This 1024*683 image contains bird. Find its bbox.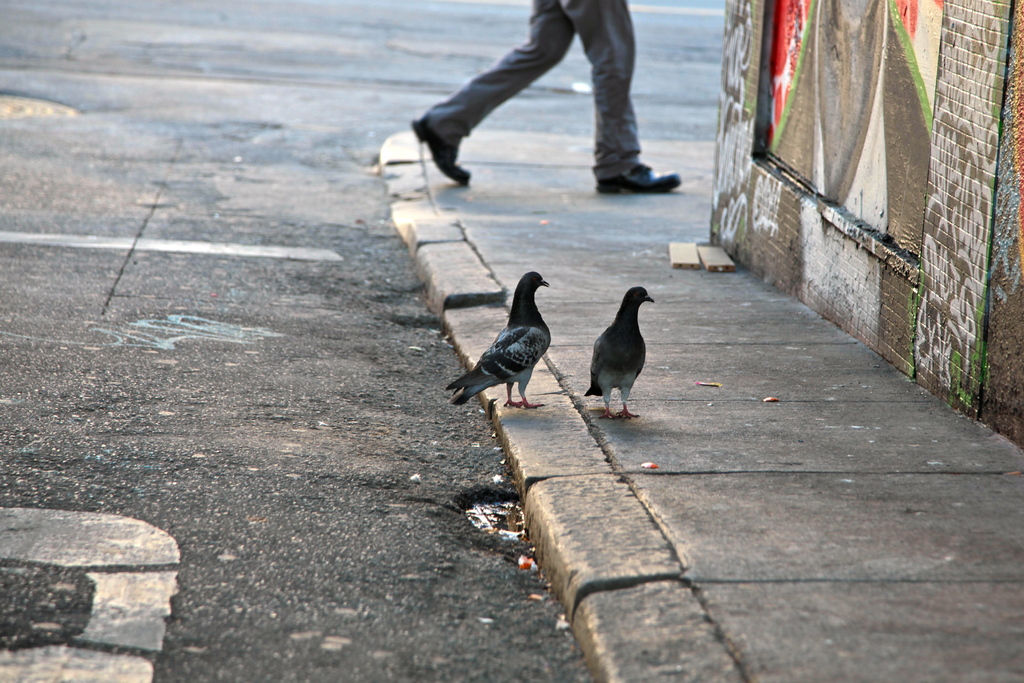
x1=450 y1=263 x2=575 y2=413.
